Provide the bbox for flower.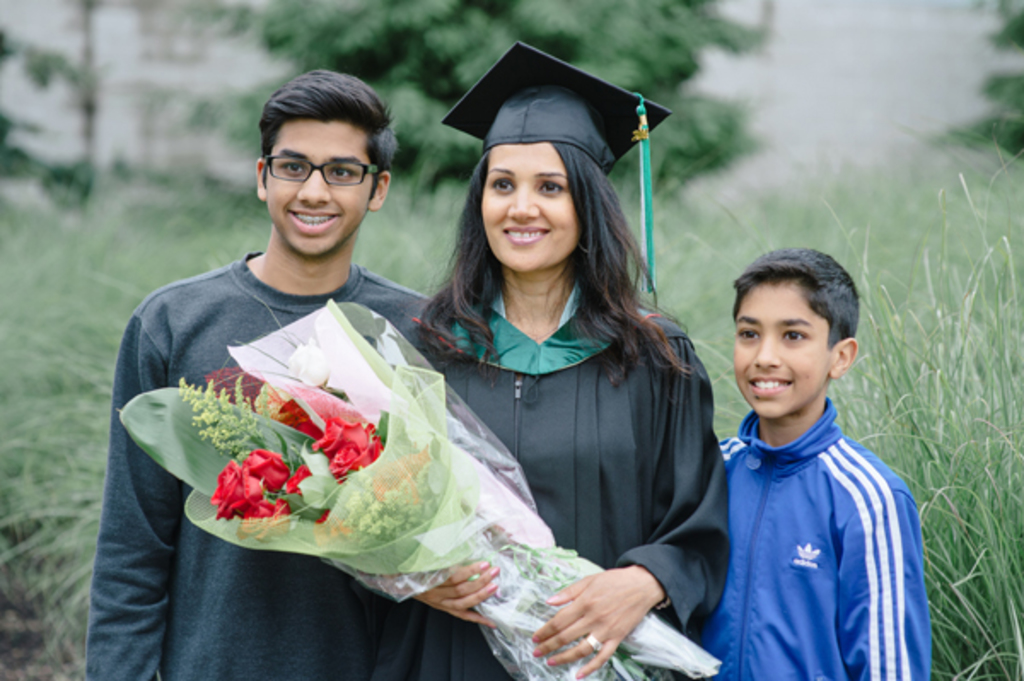
{"left": 305, "top": 411, "right": 386, "bottom": 481}.
